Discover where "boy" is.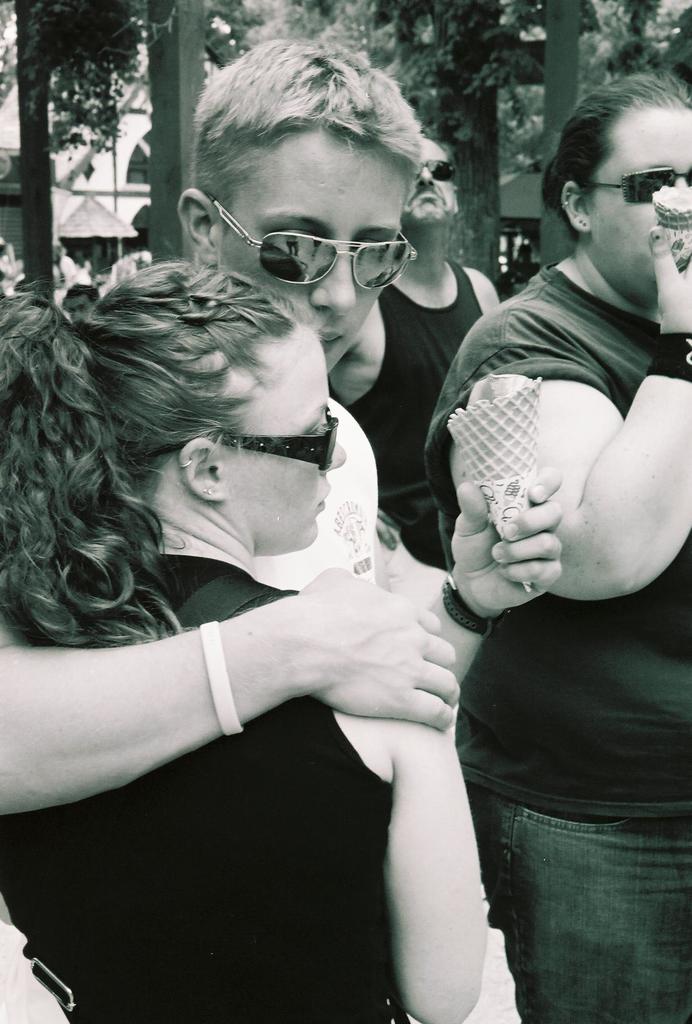
Discovered at [0, 25, 561, 819].
